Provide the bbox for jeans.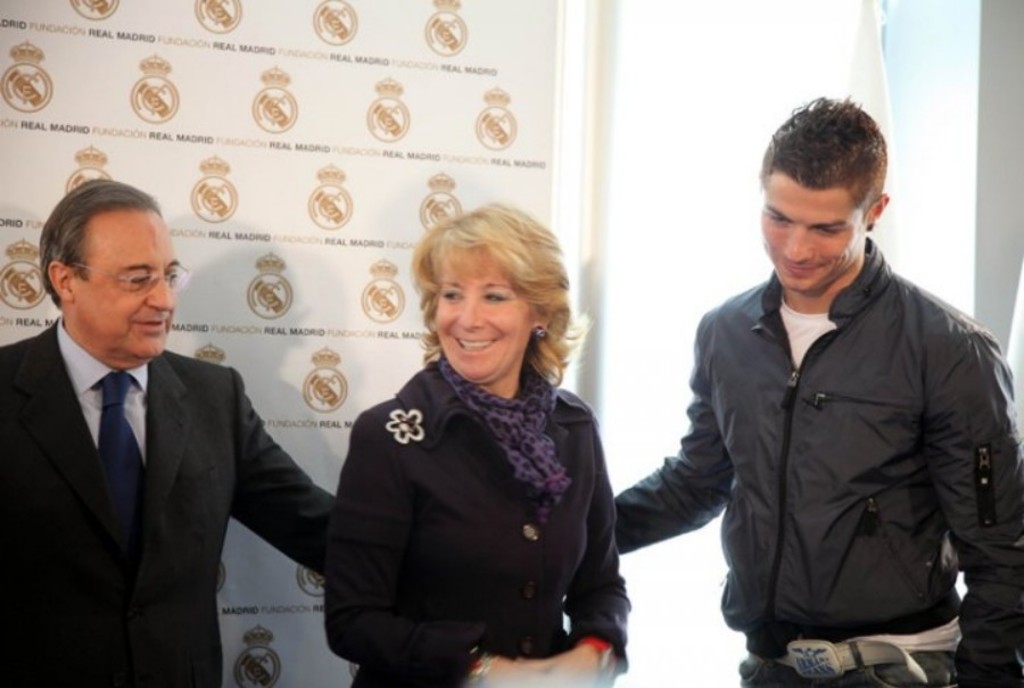
740 654 957 687.
